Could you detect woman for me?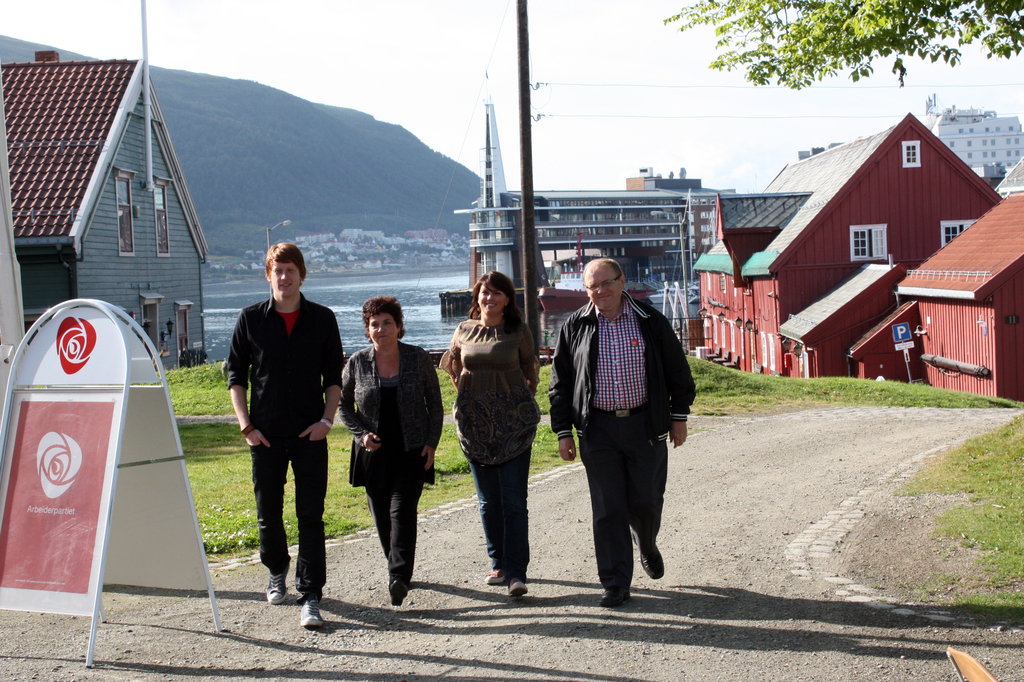
Detection result: (443,266,551,592).
